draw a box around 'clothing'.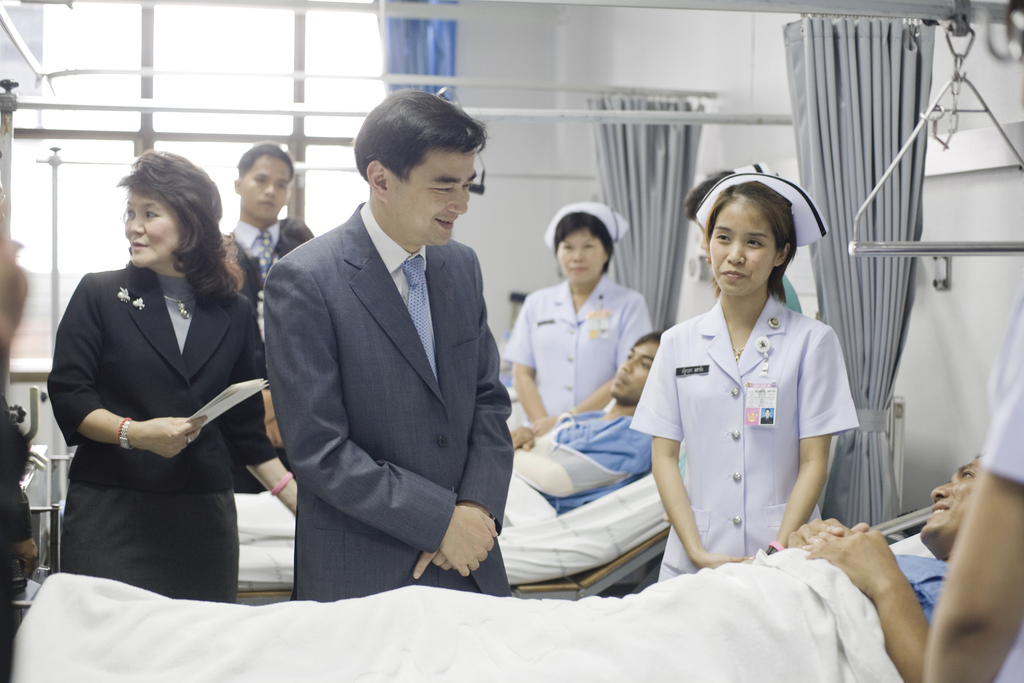
639:254:867:584.
